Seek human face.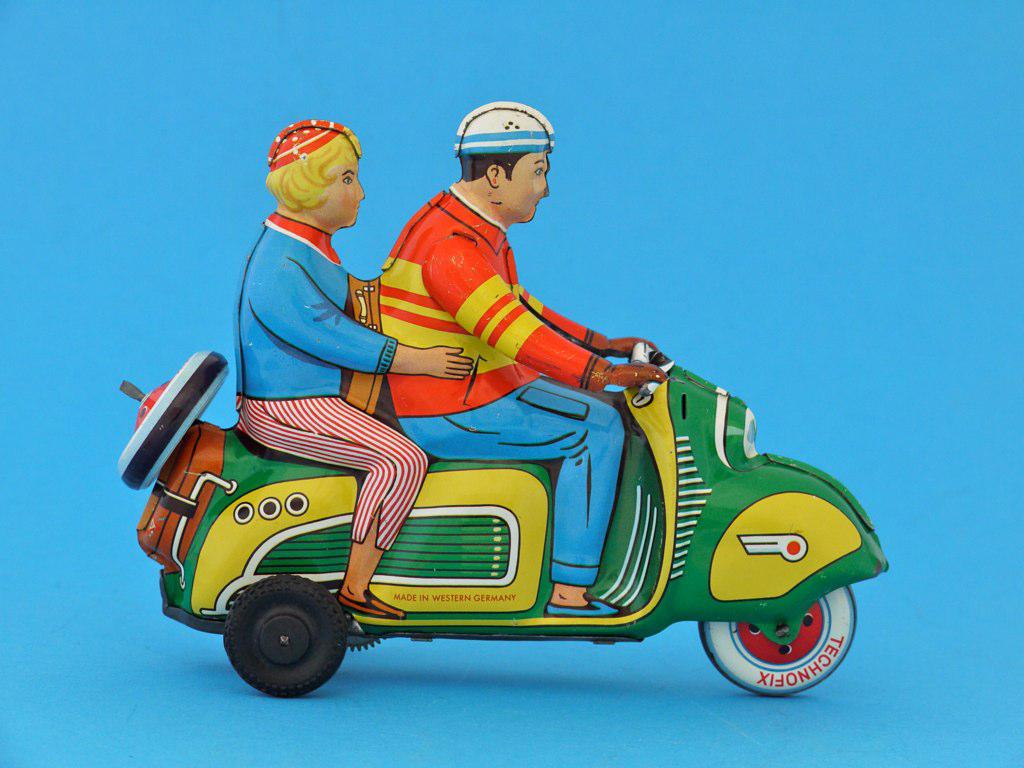
499, 150, 550, 225.
